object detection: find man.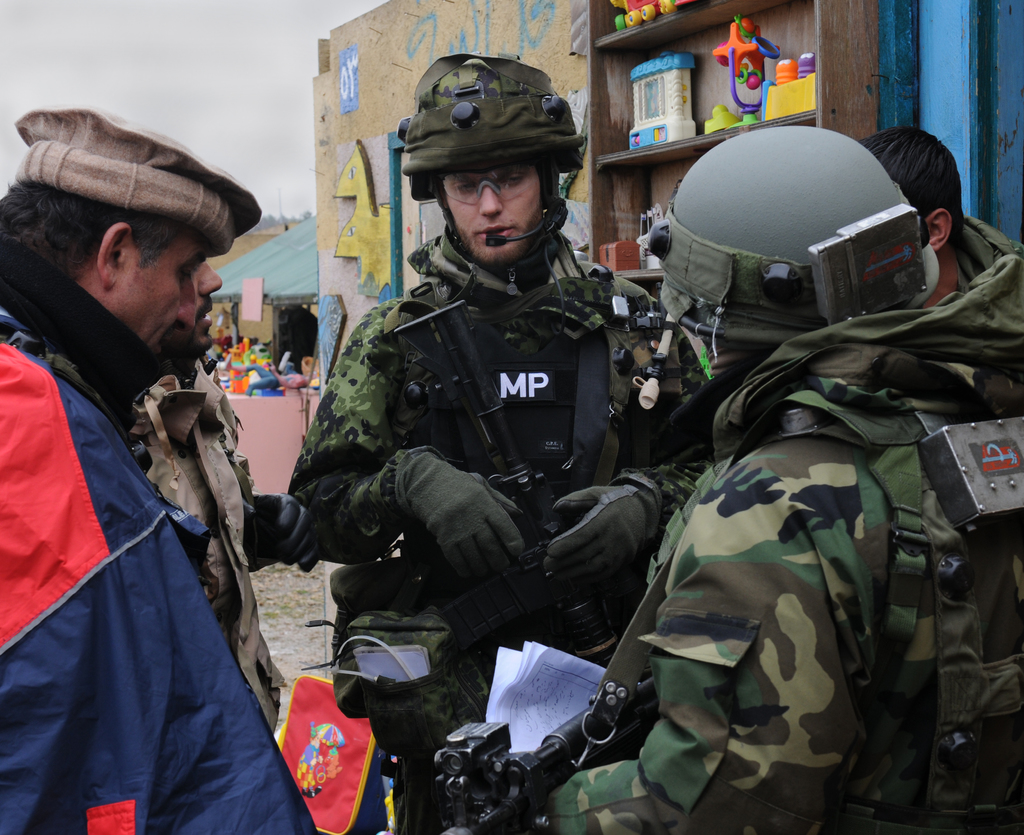
[left=829, top=132, right=1023, bottom=367].
